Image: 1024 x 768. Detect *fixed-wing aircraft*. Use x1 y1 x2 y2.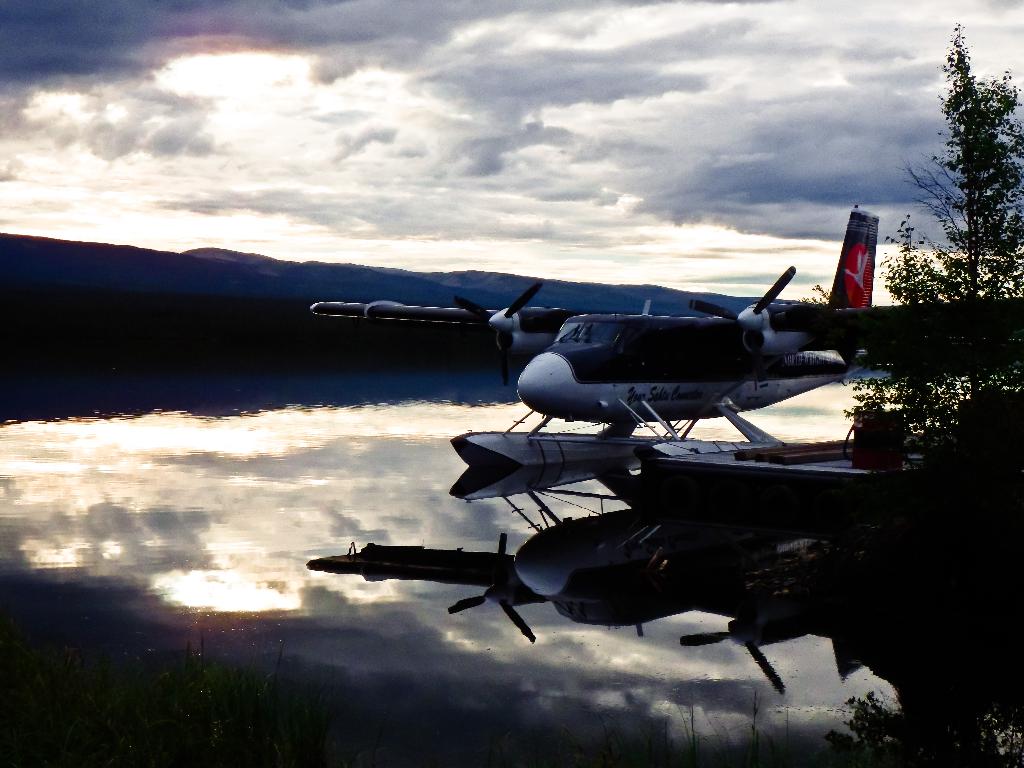
445 280 578 386.
